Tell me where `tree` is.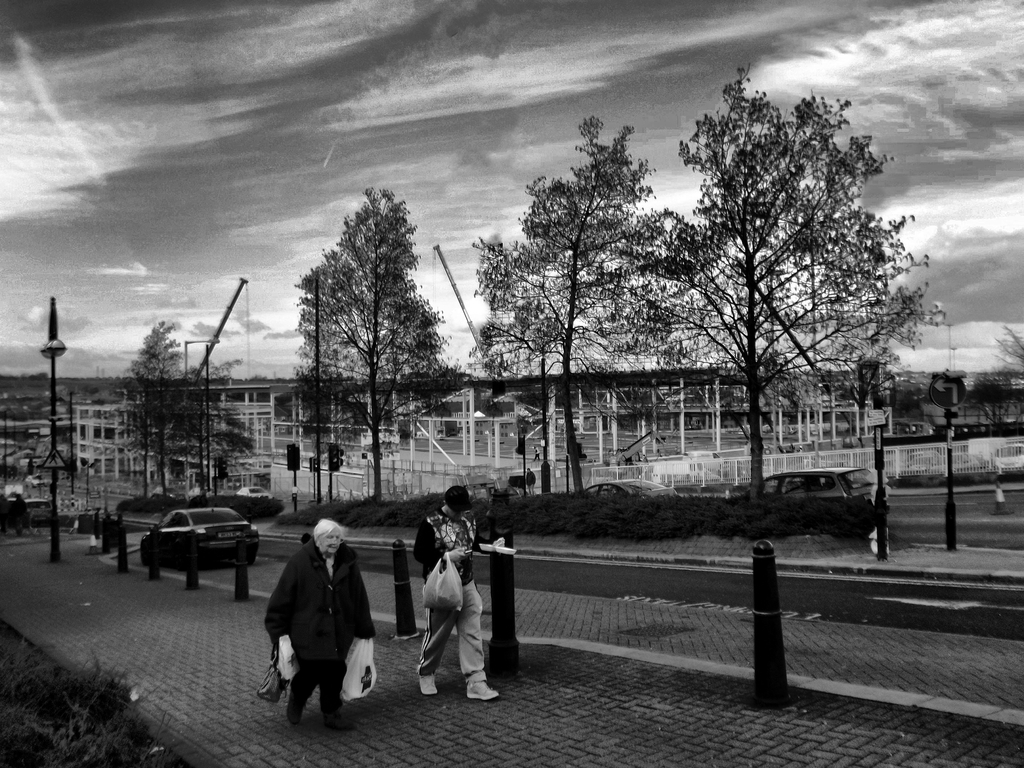
`tree` is at BBox(287, 188, 467, 513).
